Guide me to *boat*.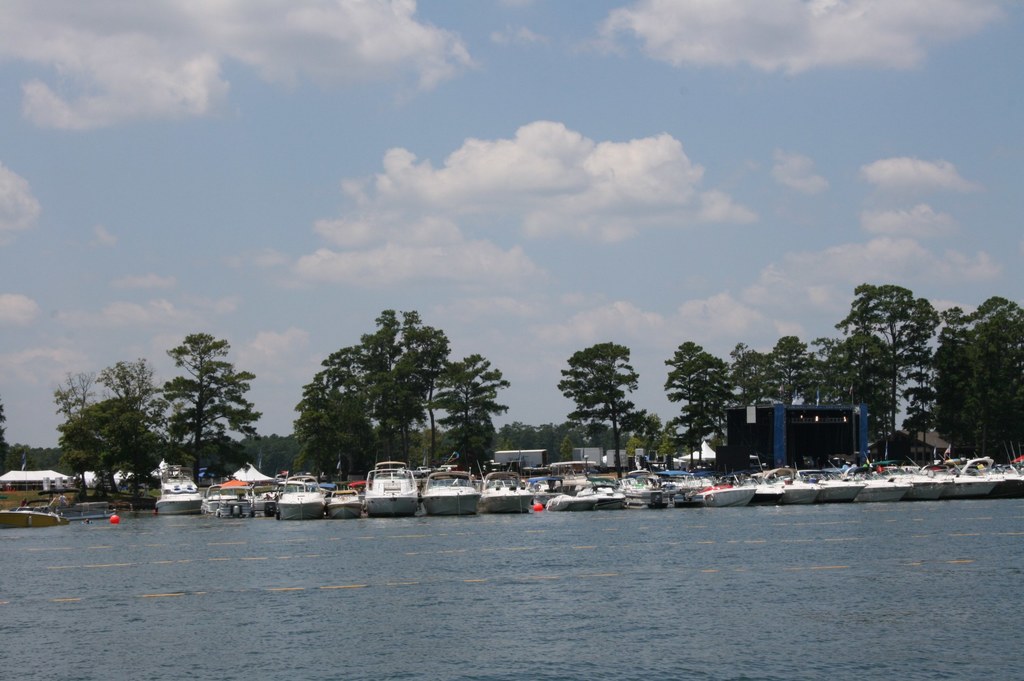
Guidance: (x1=266, y1=473, x2=332, y2=529).
